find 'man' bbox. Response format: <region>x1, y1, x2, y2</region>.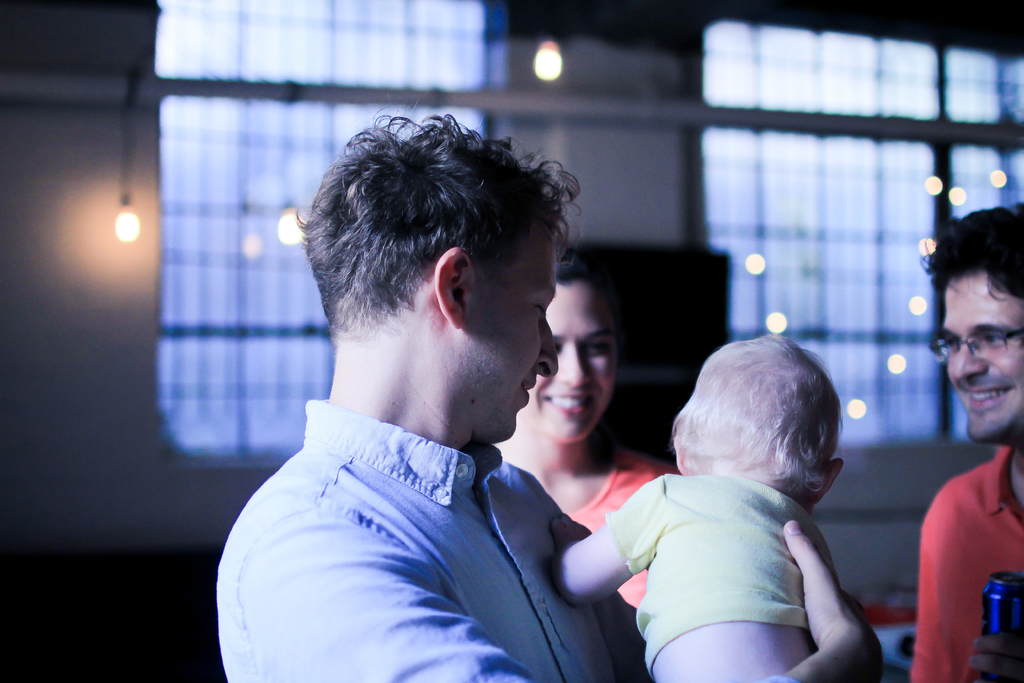
<region>190, 129, 677, 673</region>.
